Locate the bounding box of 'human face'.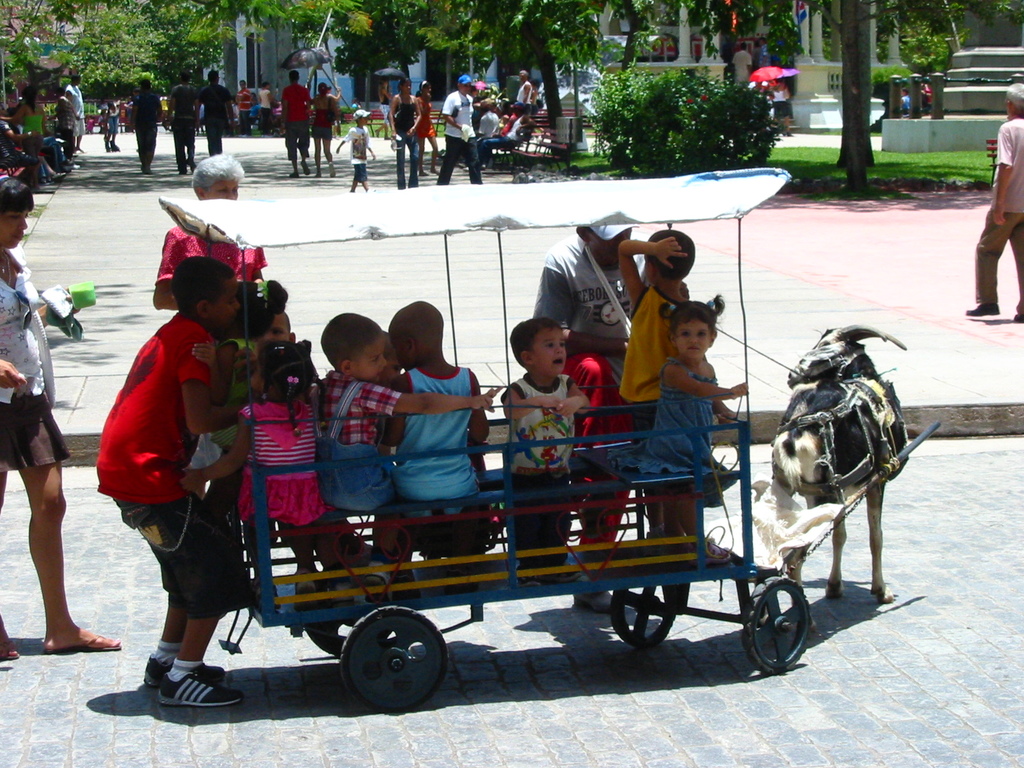
Bounding box: select_region(250, 97, 259, 108).
